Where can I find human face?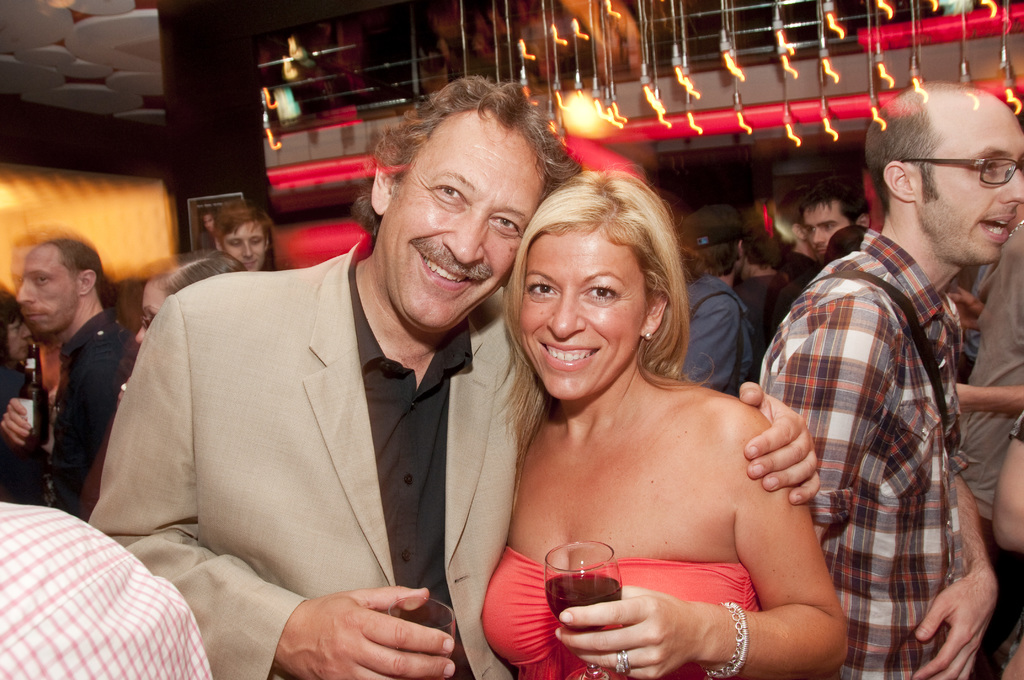
You can find it at <region>384, 111, 544, 329</region>.
